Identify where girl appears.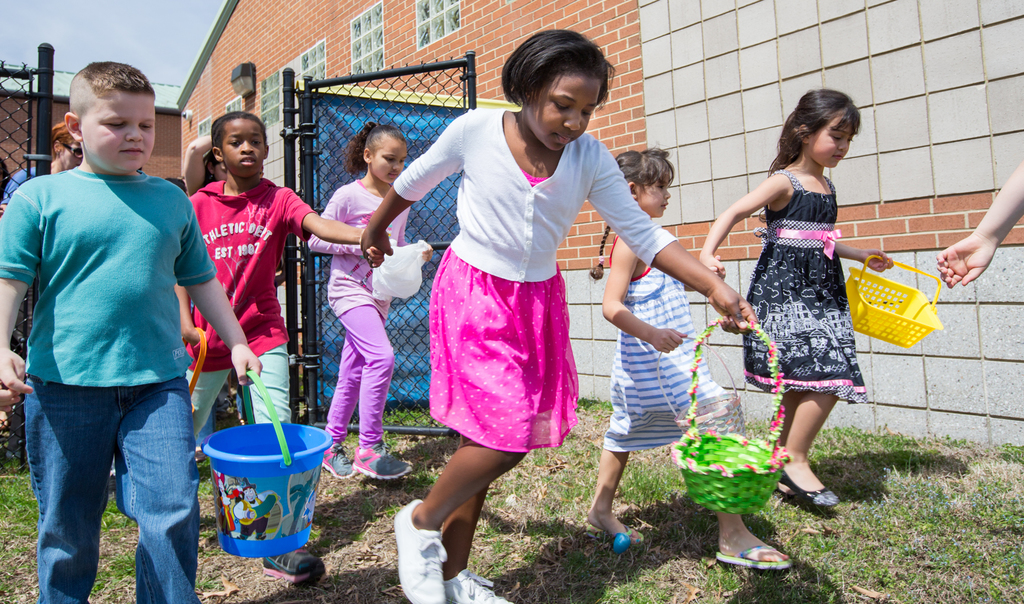
Appears at box=[695, 84, 899, 510].
